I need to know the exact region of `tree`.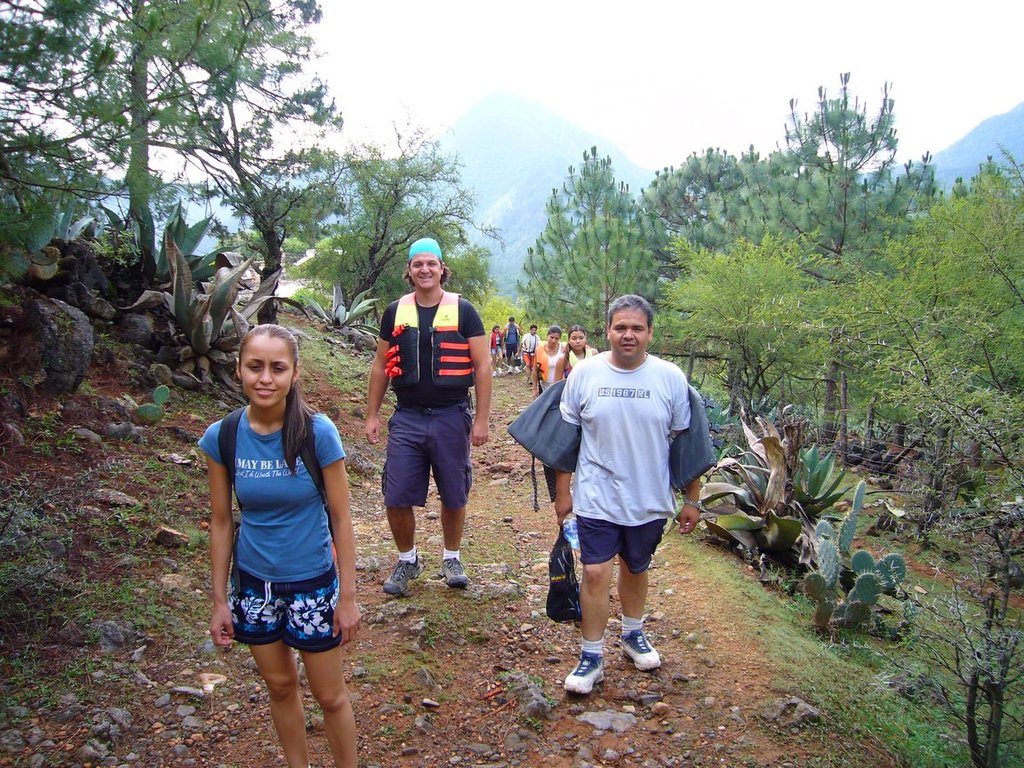
Region: select_region(780, 65, 925, 269).
